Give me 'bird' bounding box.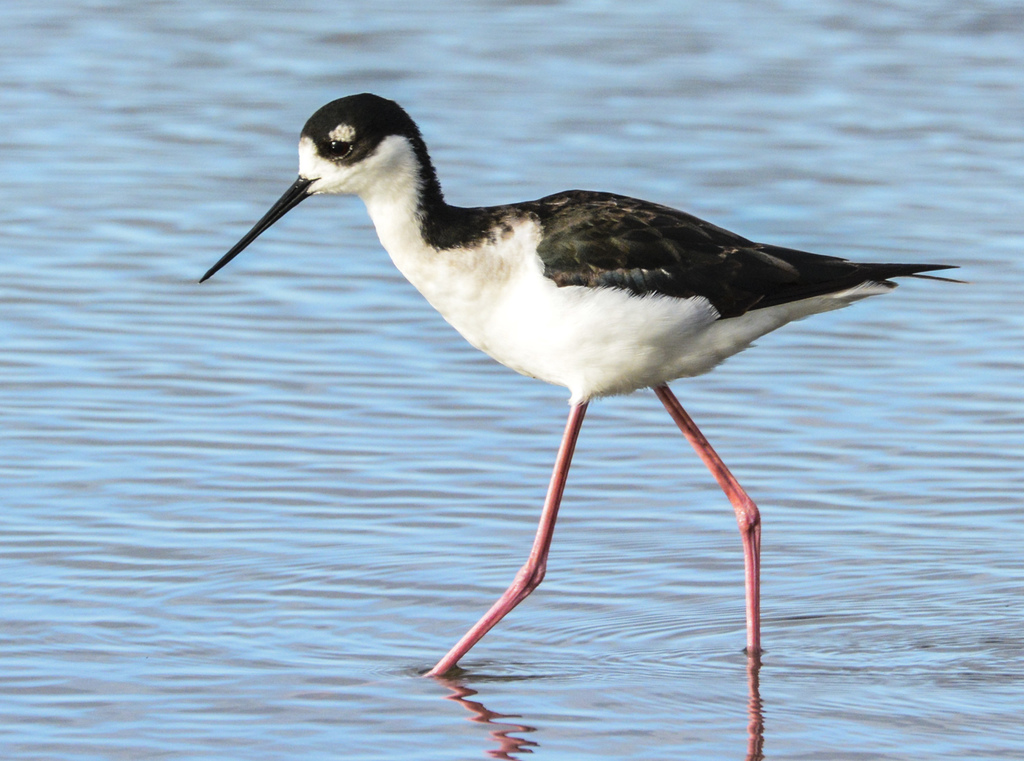
detection(169, 85, 965, 653).
